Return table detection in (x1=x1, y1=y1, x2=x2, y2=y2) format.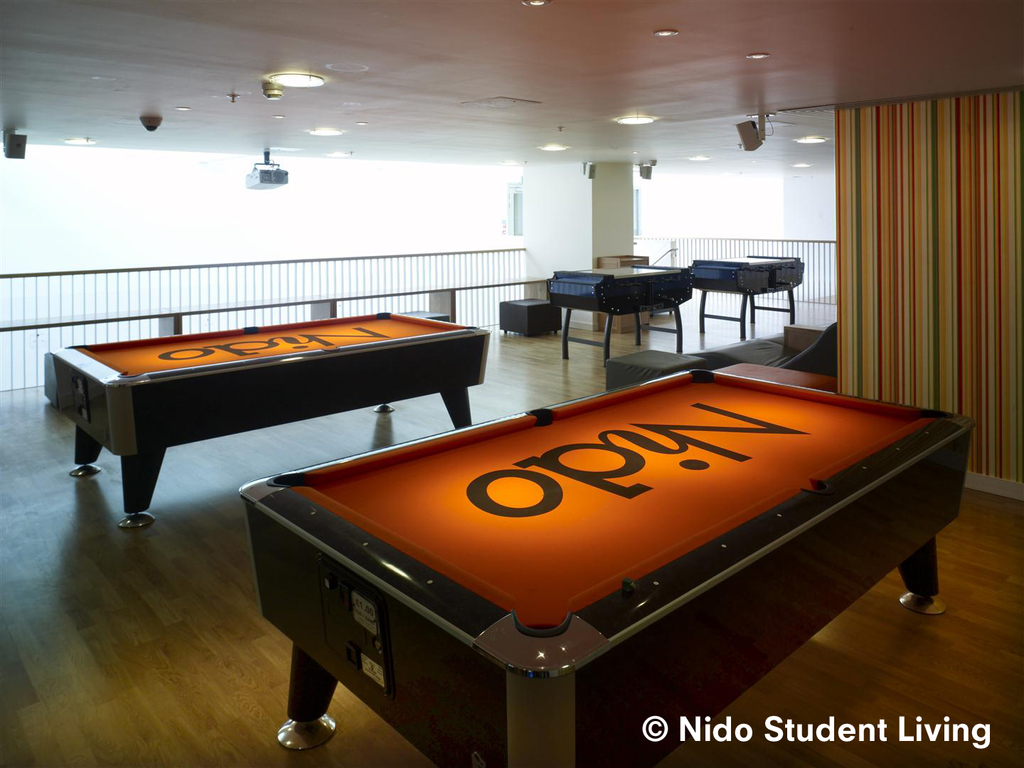
(x1=47, y1=309, x2=493, y2=528).
